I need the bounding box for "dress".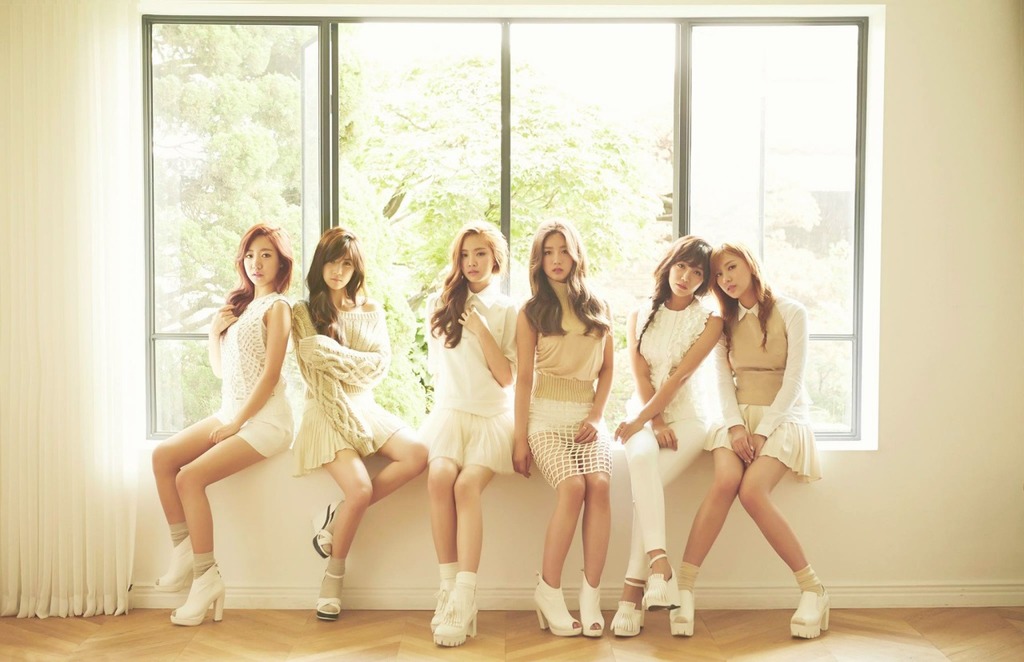
Here it is: locate(213, 292, 294, 455).
